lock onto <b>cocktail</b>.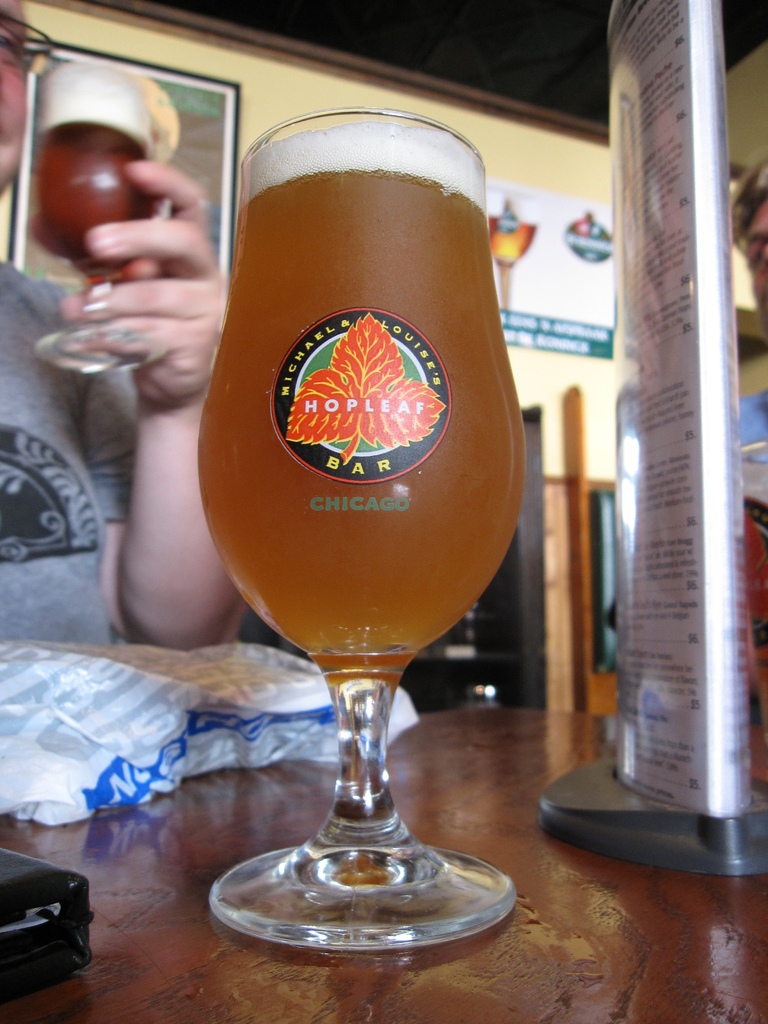
Locked: bbox=(34, 73, 172, 376).
